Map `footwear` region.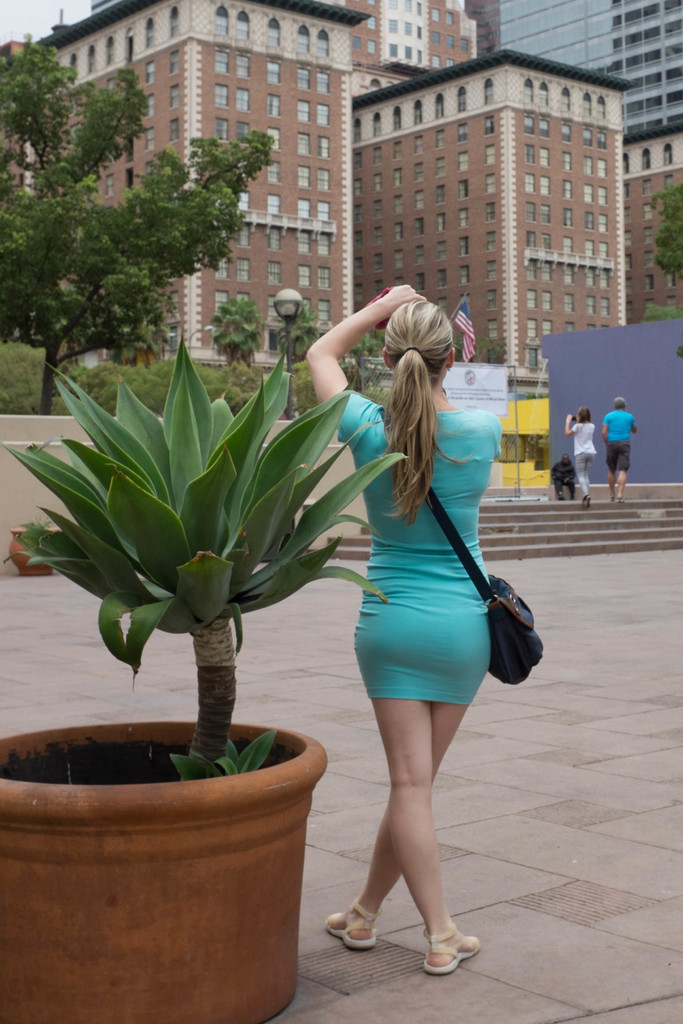
Mapped to {"left": 324, "top": 900, "right": 384, "bottom": 948}.
